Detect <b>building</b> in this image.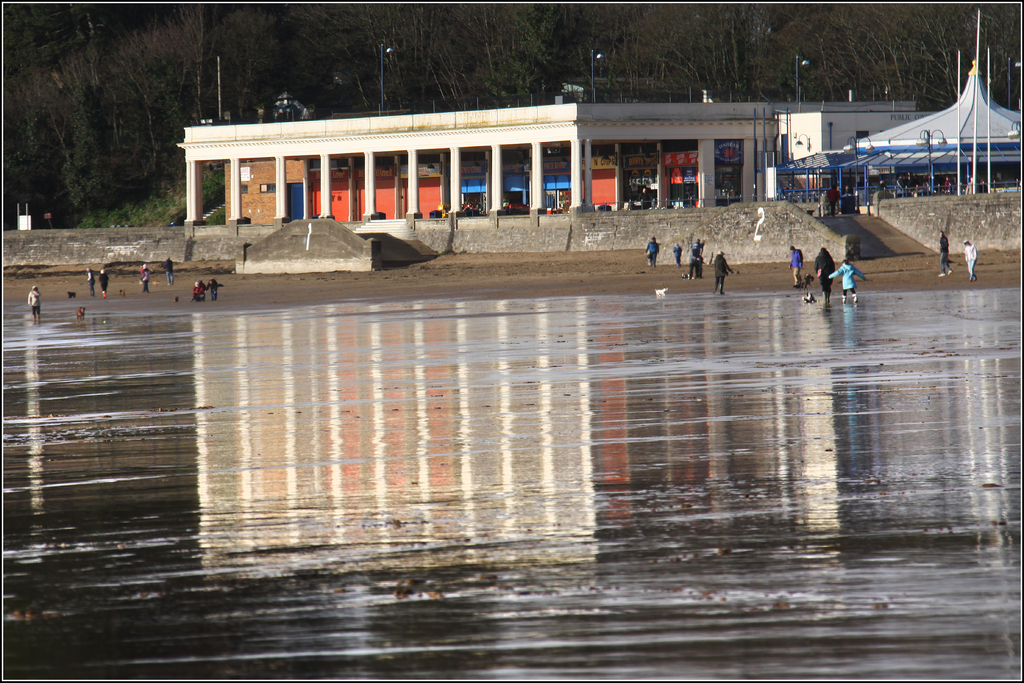
Detection: 779,105,936,158.
